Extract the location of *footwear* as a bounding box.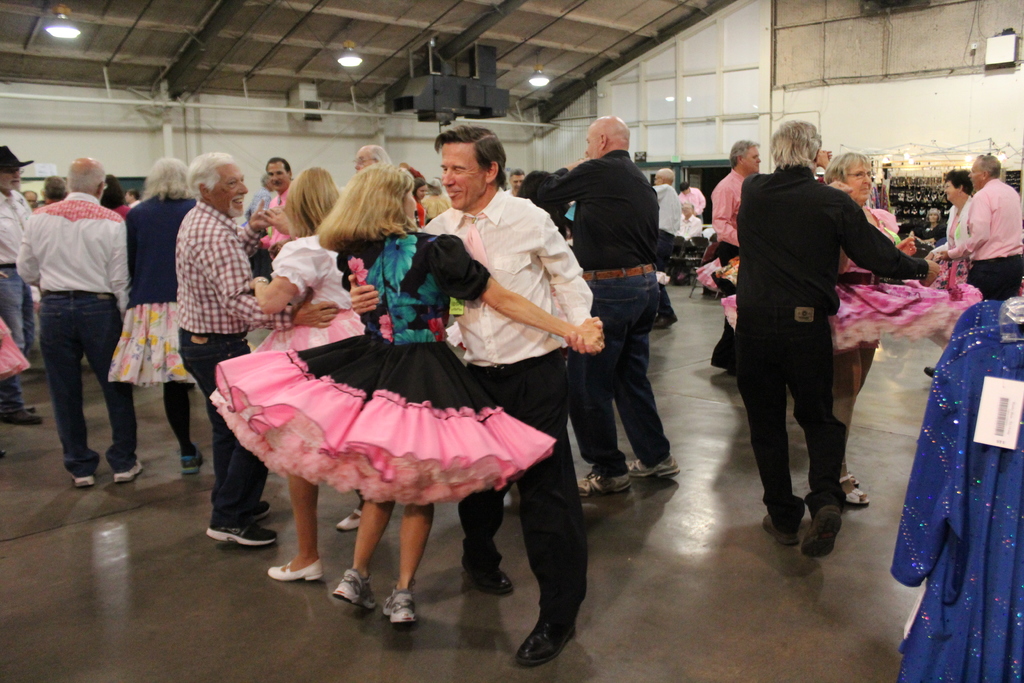
(332, 570, 379, 611).
